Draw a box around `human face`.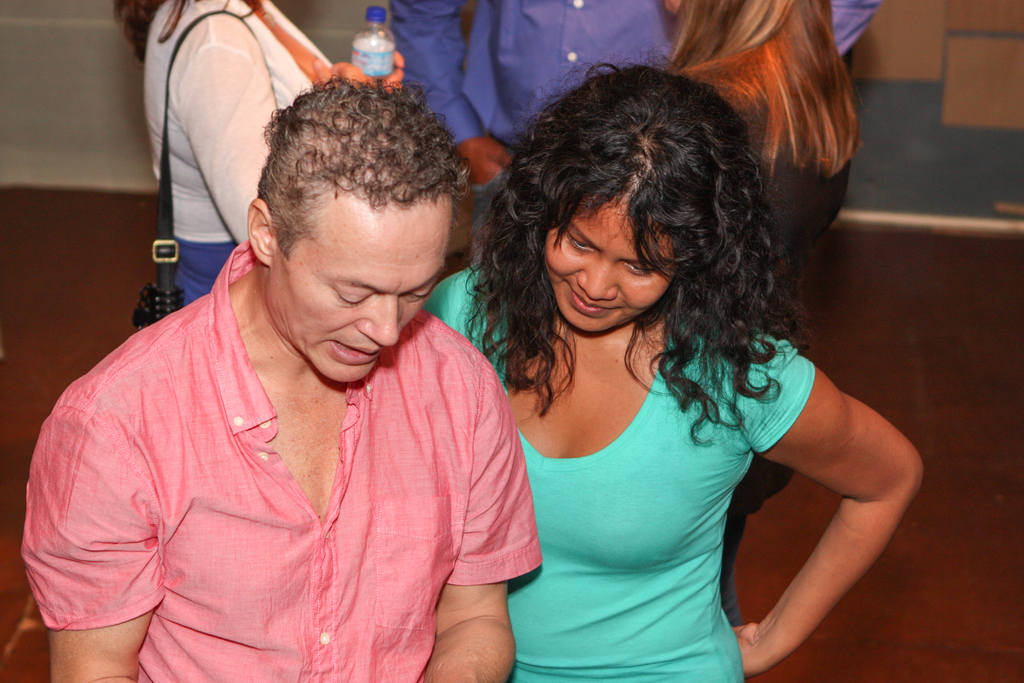
<bbox>276, 195, 465, 382</bbox>.
